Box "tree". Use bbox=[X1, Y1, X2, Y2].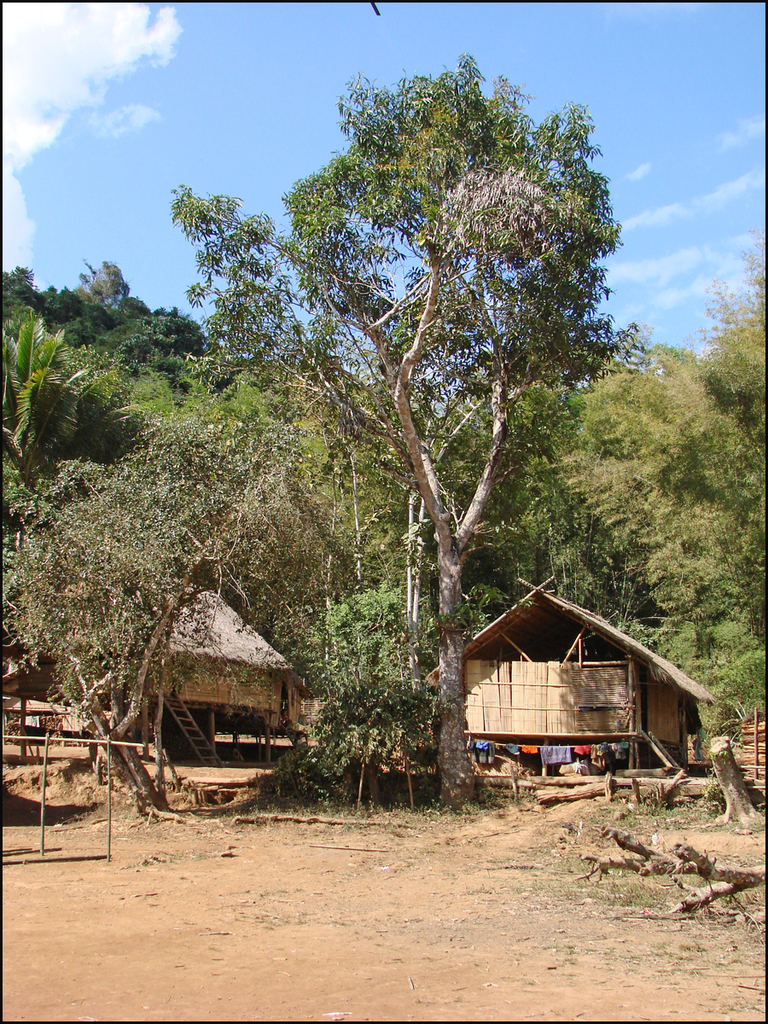
bbox=[172, 46, 627, 812].
